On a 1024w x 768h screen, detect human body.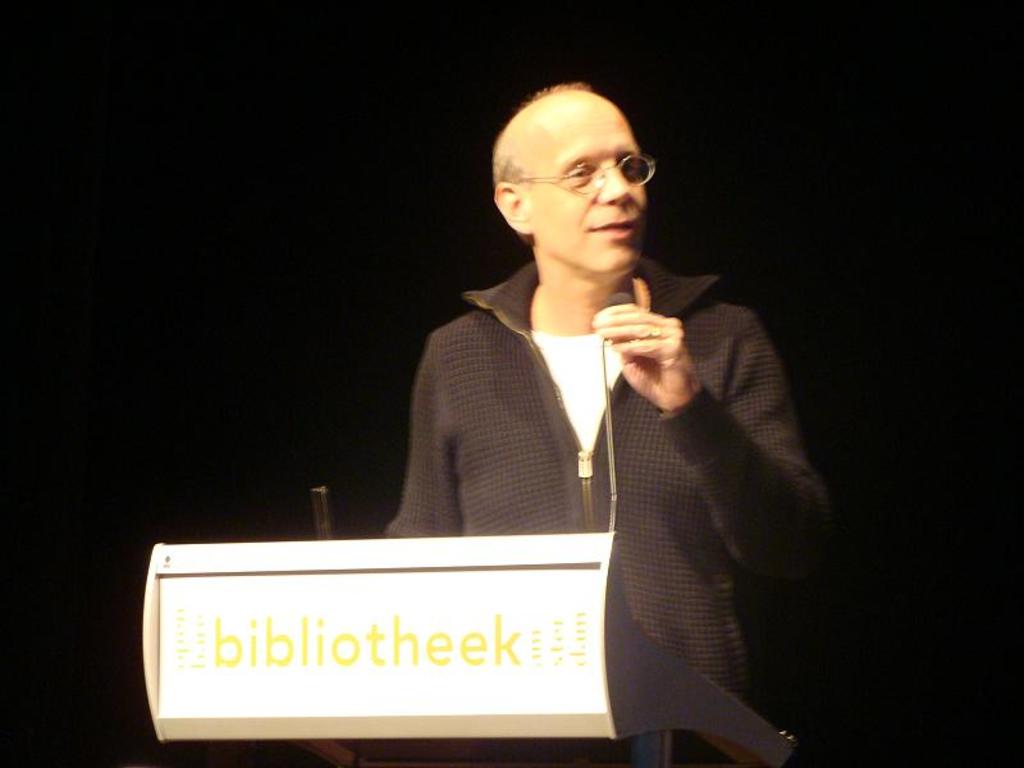
locate(311, 151, 797, 767).
